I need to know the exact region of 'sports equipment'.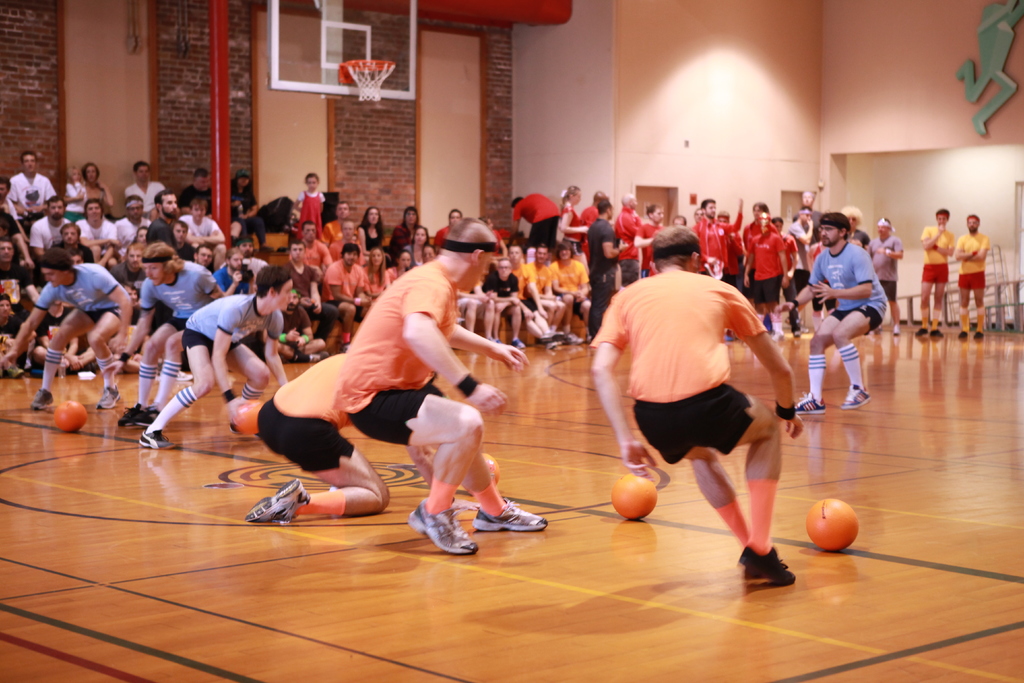
Region: crop(609, 470, 659, 520).
